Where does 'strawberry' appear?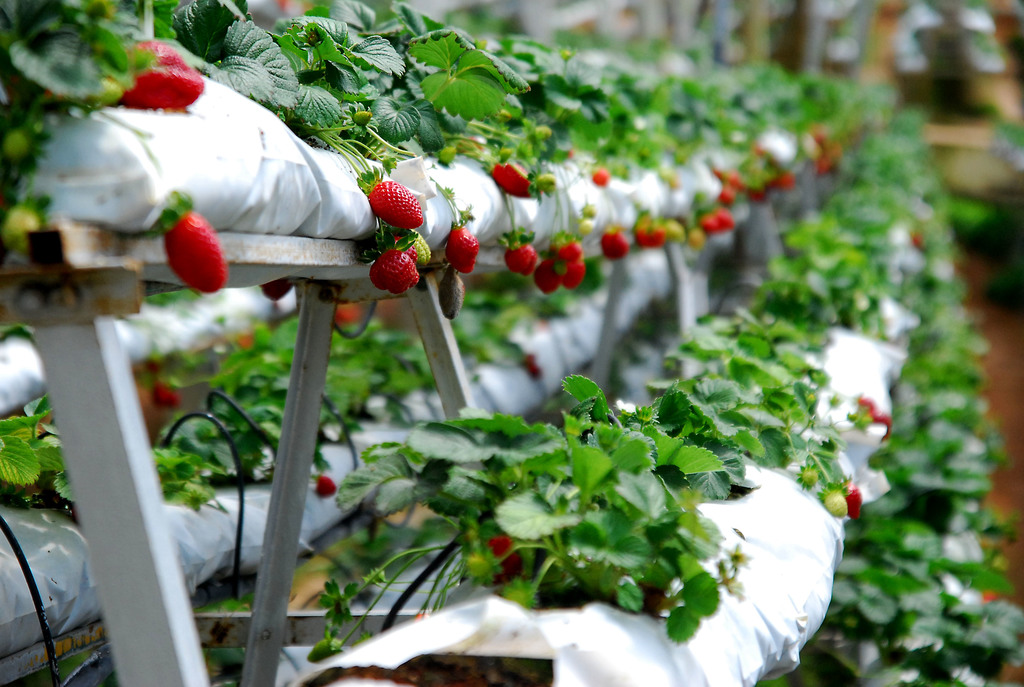
Appears at bbox(719, 188, 737, 206).
